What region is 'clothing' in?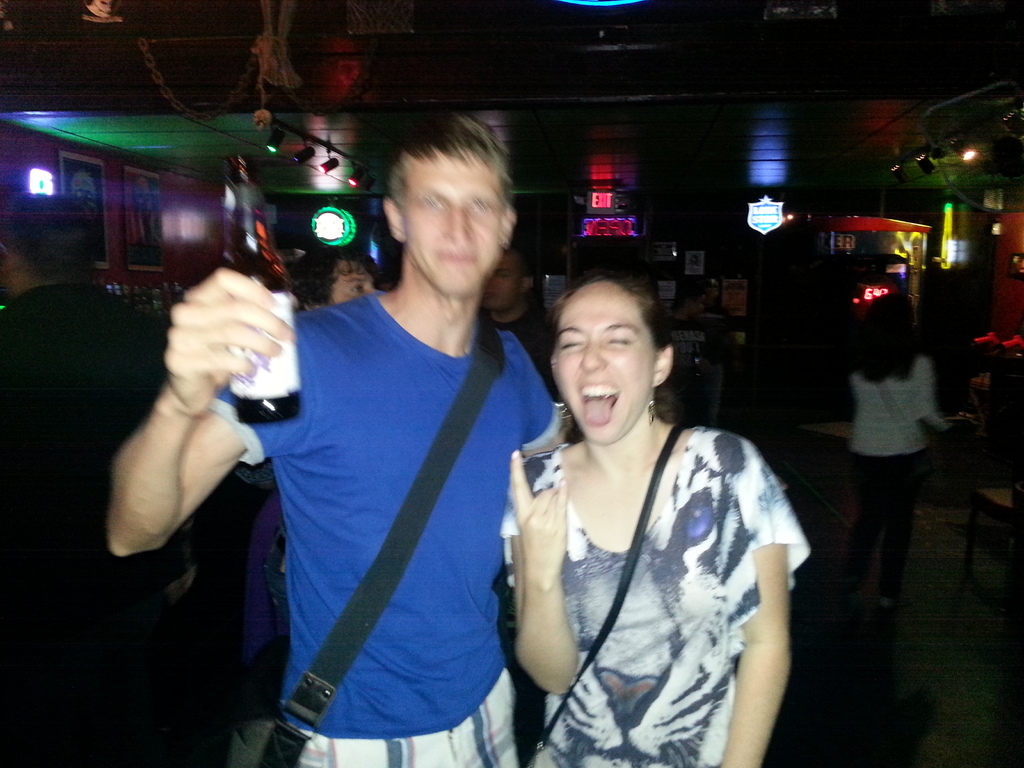
(left=473, top=385, right=800, bottom=762).
